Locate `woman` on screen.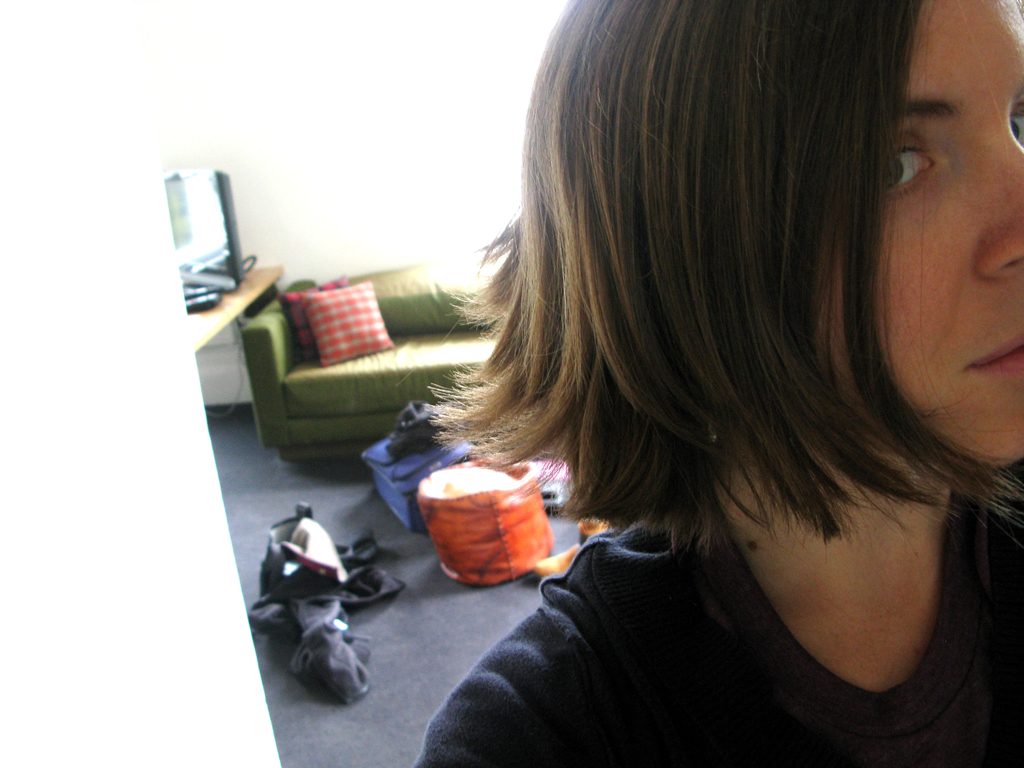
On screen at <box>415,0,1023,767</box>.
